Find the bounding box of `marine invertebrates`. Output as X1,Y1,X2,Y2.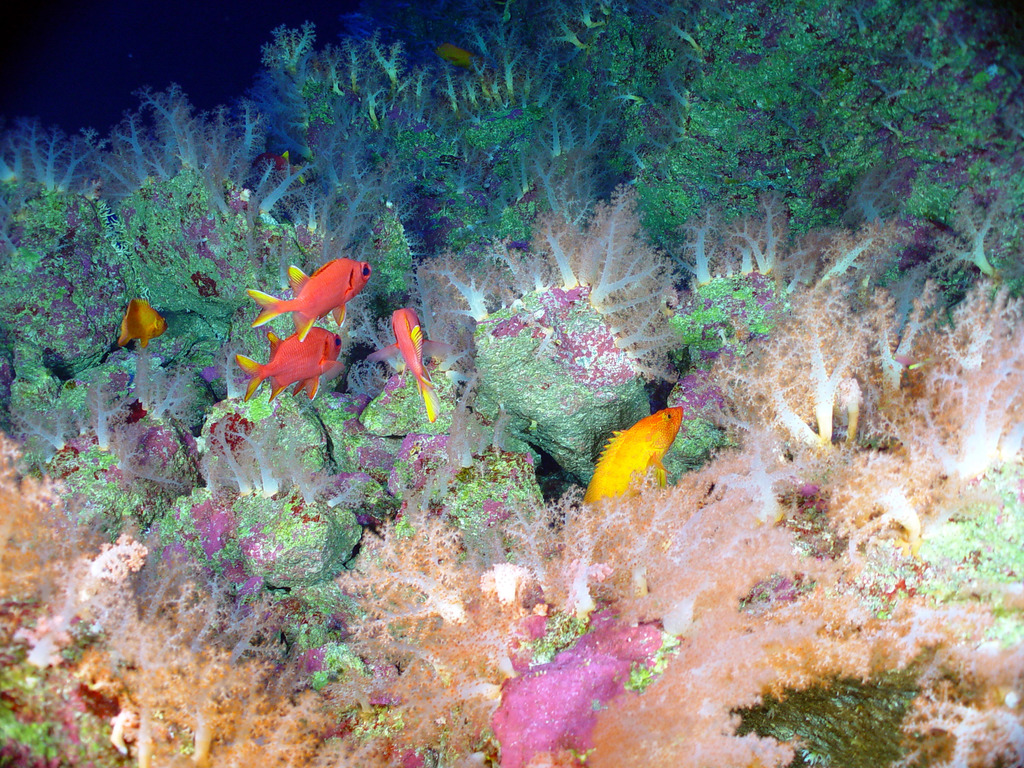
436,42,477,65.
